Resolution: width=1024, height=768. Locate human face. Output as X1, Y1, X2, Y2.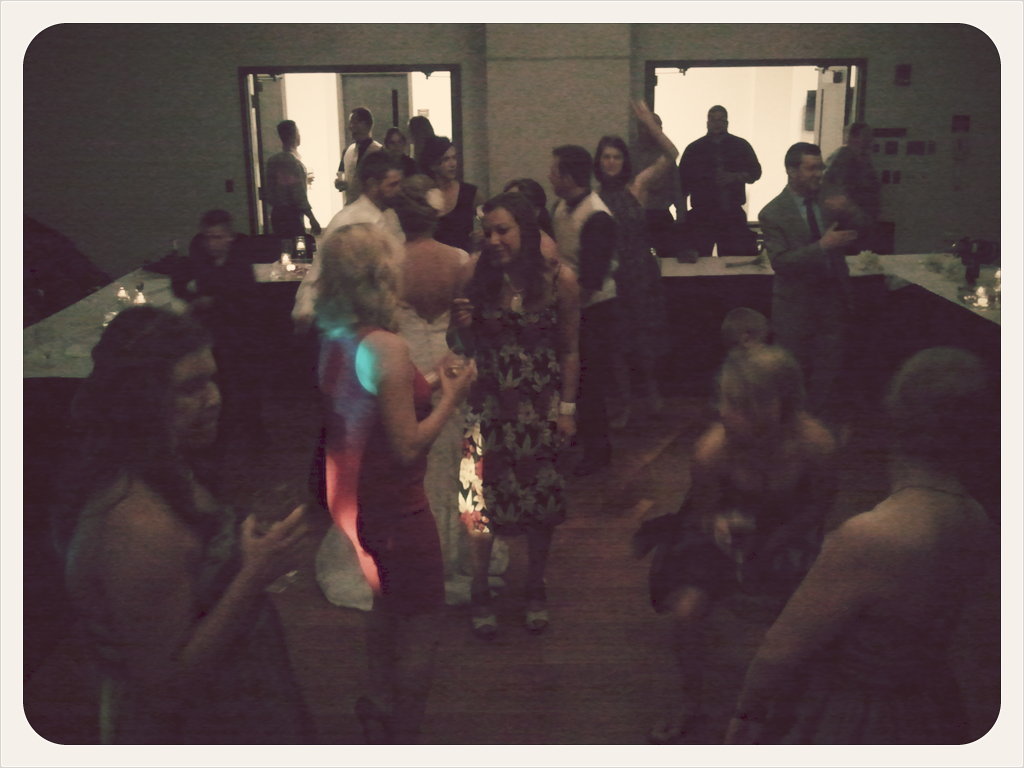
721, 381, 762, 443.
